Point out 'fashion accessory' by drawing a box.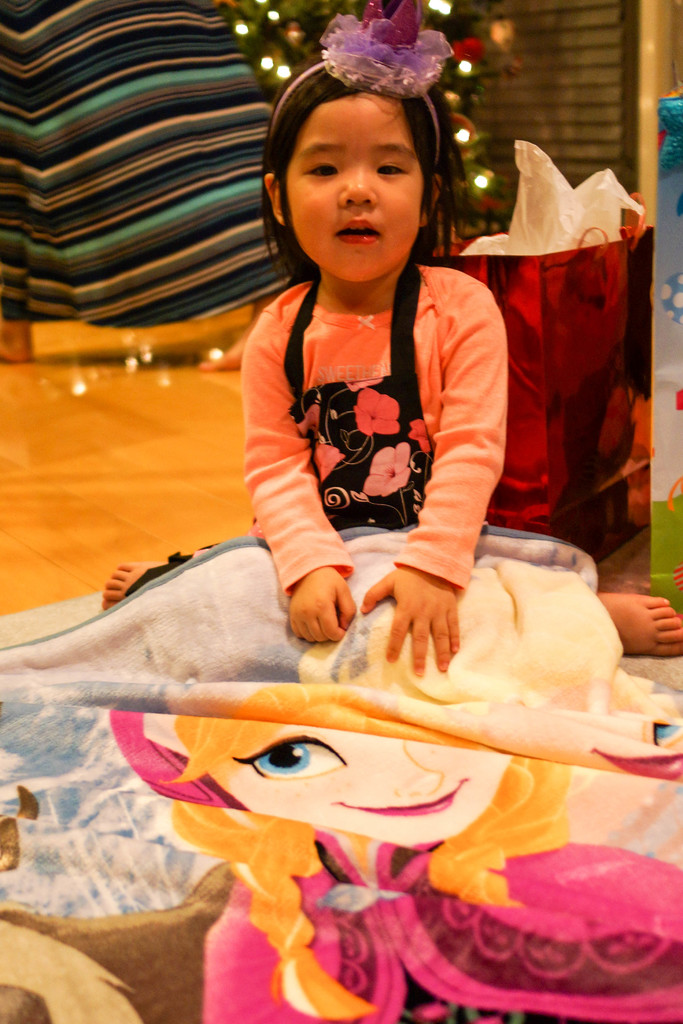
{"x1": 278, "y1": 0, "x2": 461, "y2": 162}.
